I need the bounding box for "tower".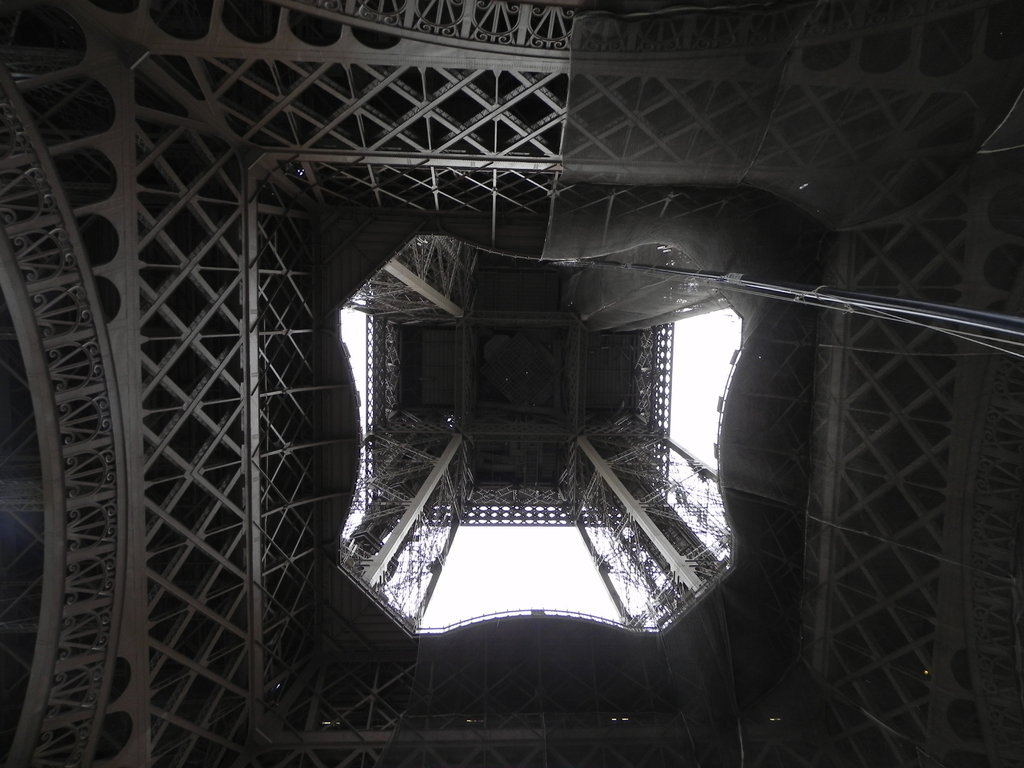
Here it is: [x1=1, y1=0, x2=1023, y2=767].
